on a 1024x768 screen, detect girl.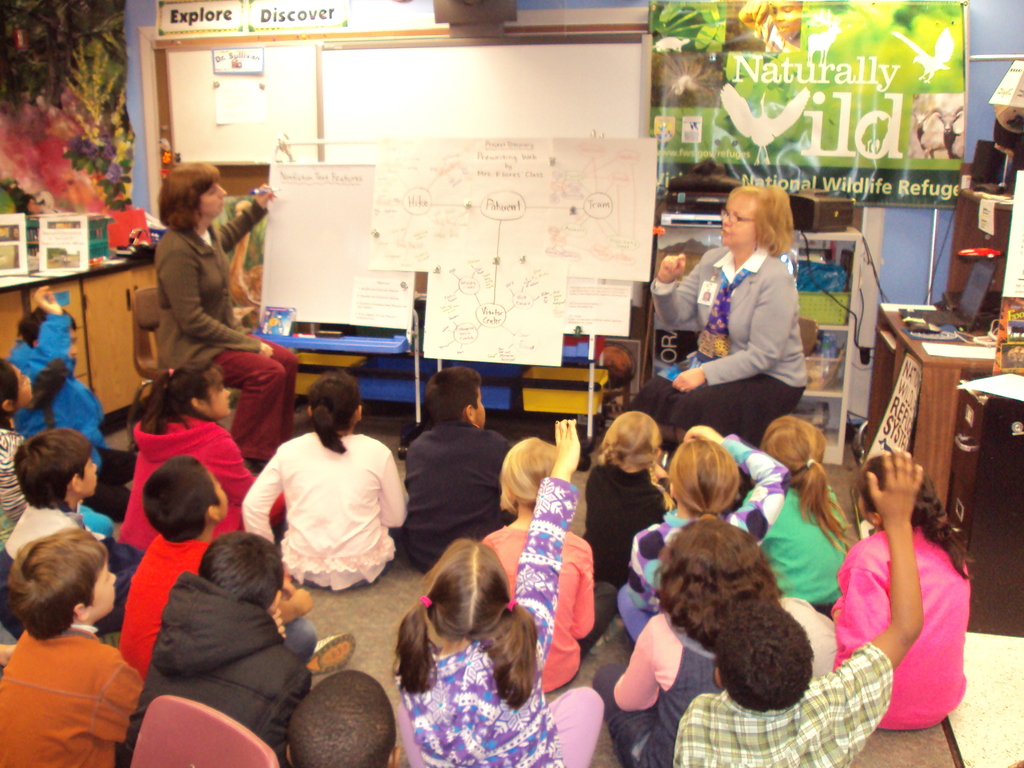
(118,364,287,556).
